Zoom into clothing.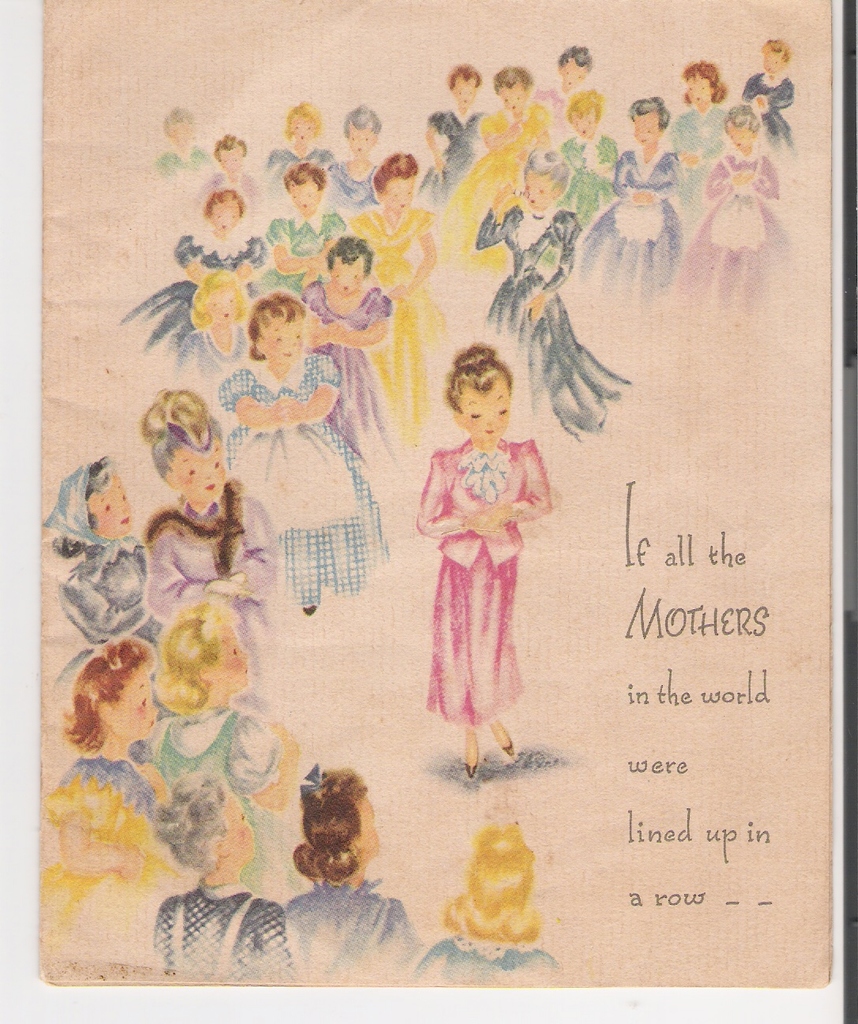
Zoom target: locate(426, 118, 479, 211).
